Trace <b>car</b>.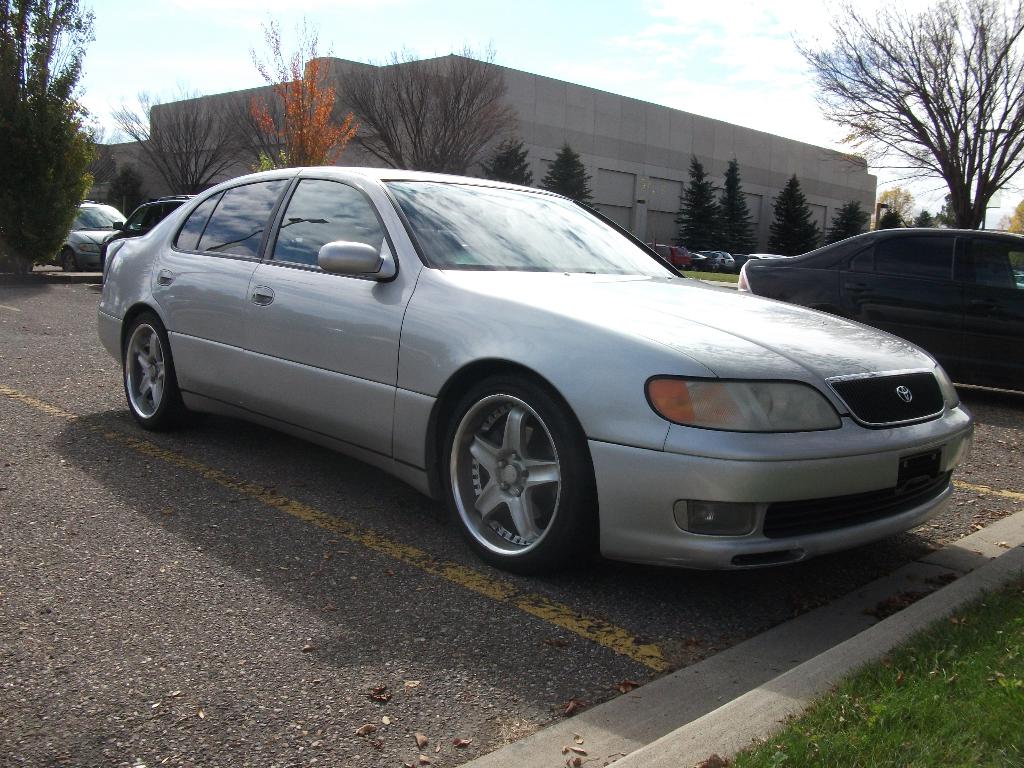
Traced to x1=97, y1=163, x2=977, y2=579.
